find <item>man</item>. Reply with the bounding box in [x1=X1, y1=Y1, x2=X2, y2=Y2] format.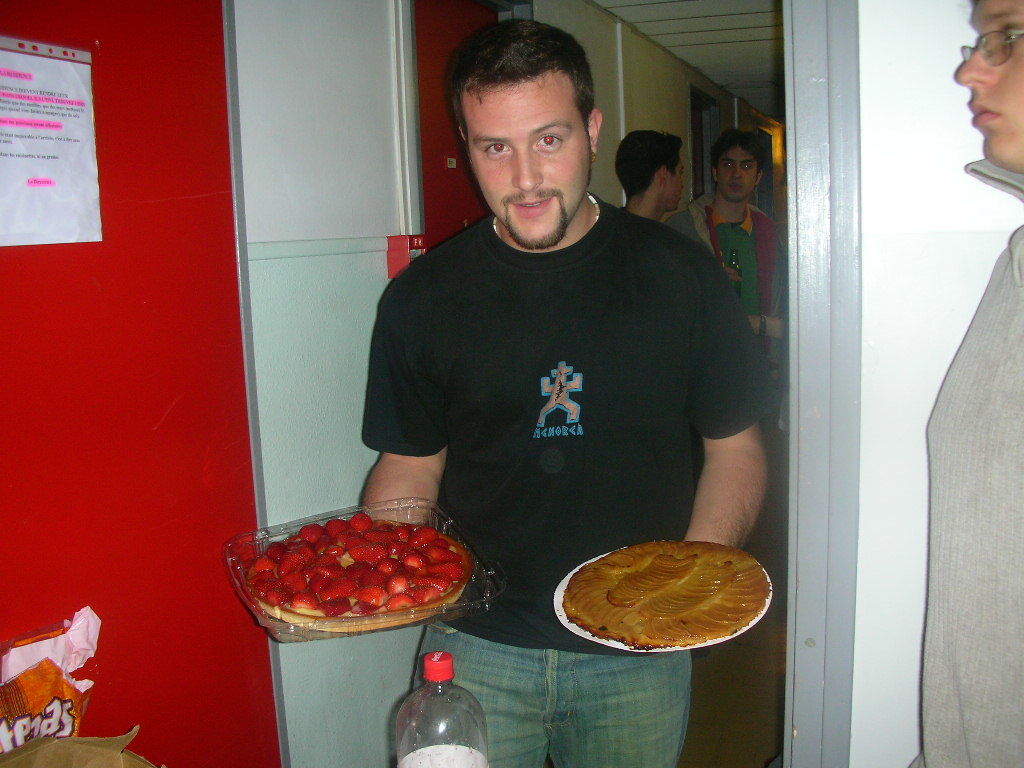
[x1=614, y1=130, x2=689, y2=223].
